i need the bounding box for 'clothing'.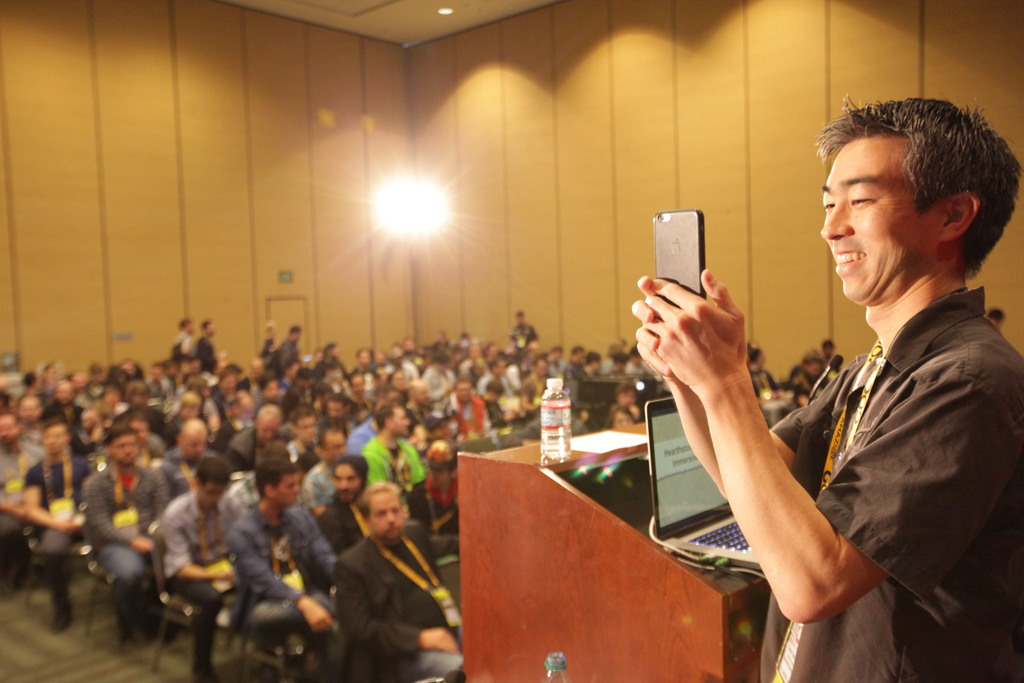
Here it is: [left=17, top=455, right=95, bottom=629].
